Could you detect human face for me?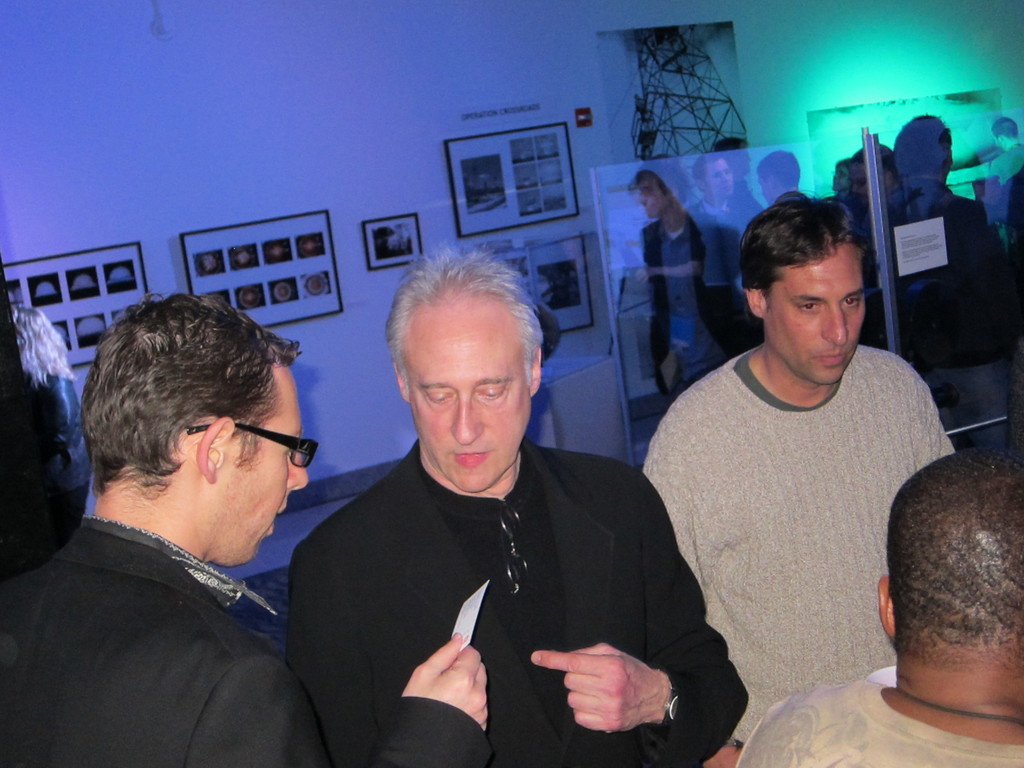
Detection result: BBox(214, 364, 314, 569).
